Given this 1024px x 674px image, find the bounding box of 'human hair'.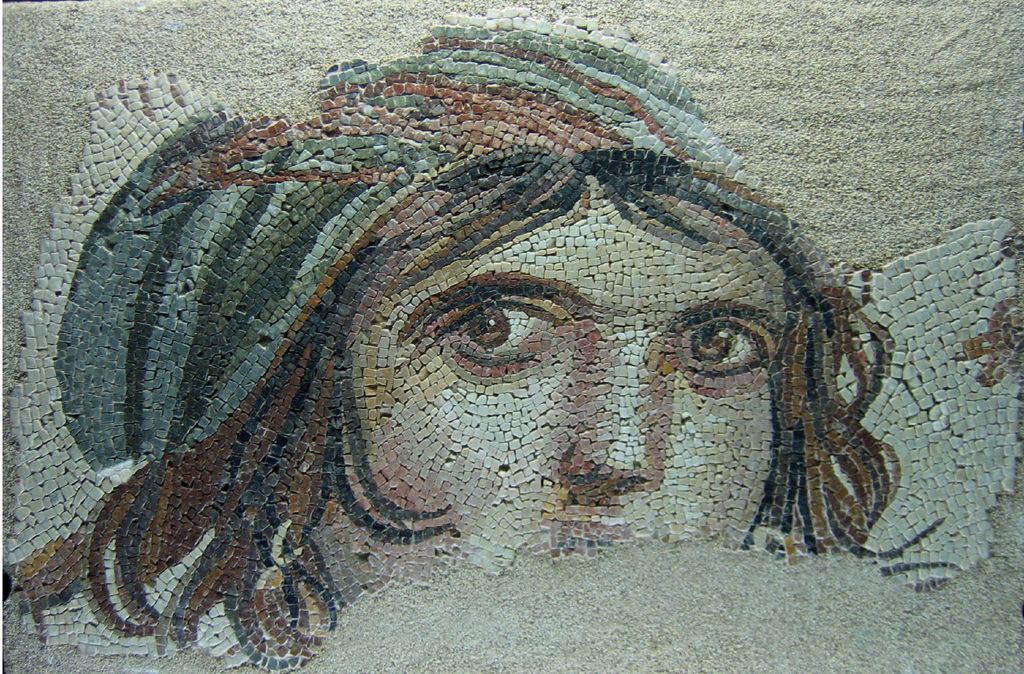
pyautogui.locateOnScreen(0, 140, 963, 673).
